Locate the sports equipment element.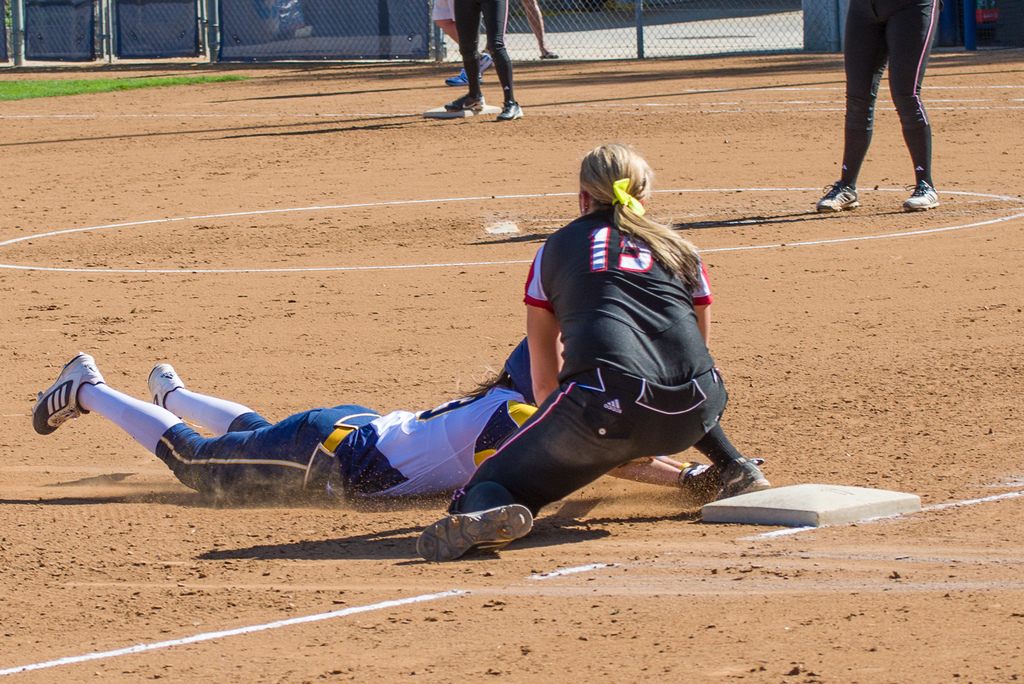
Element bbox: BBox(682, 457, 762, 497).
